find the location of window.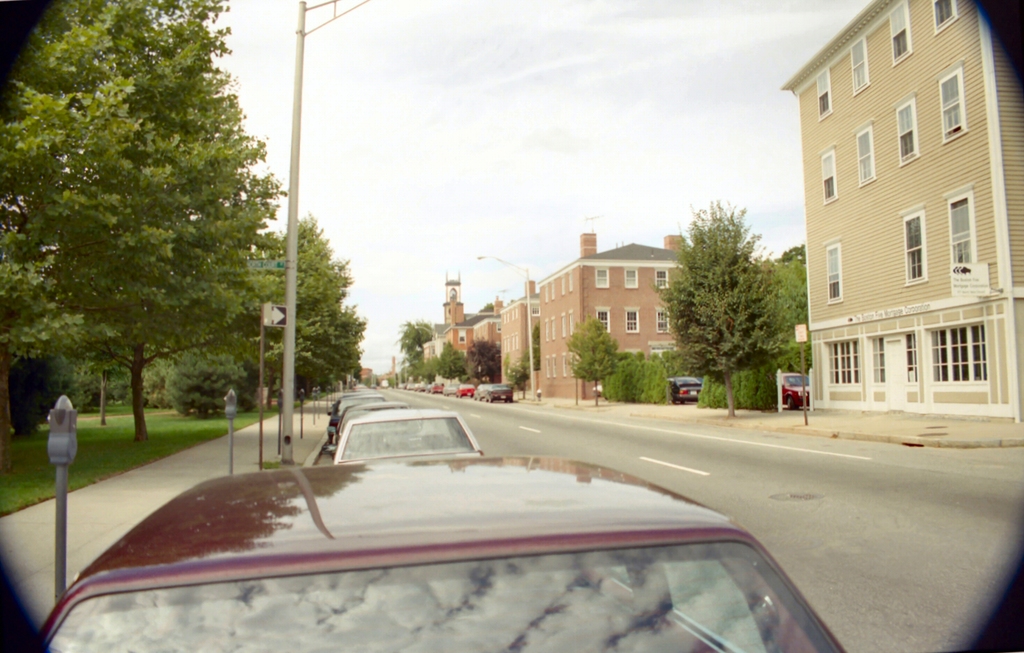
Location: region(924, 321, 985, 385).
